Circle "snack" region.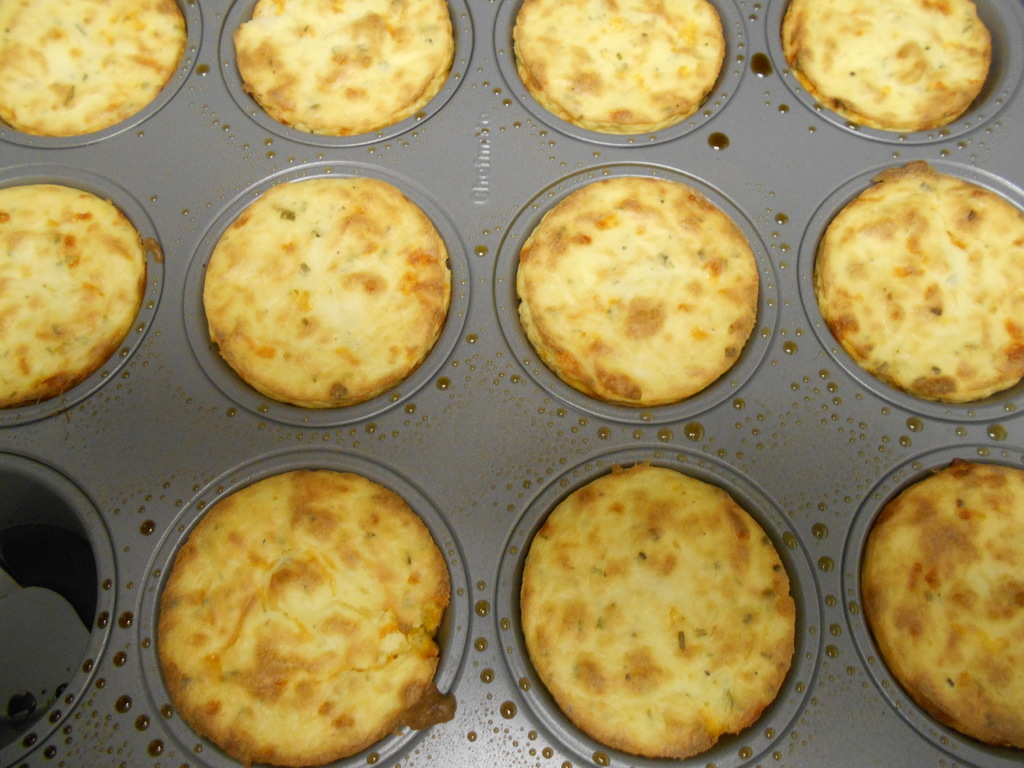
Region: BBox(817, 160, 1023, 404).
